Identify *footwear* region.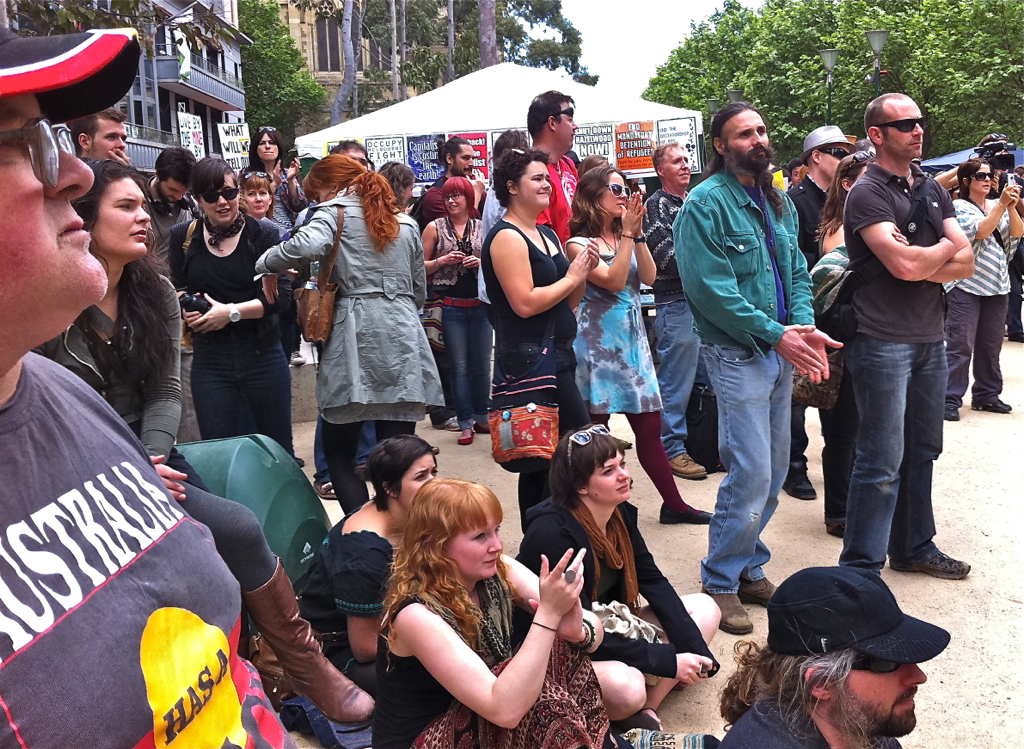
Region: (734,577,778,609).
